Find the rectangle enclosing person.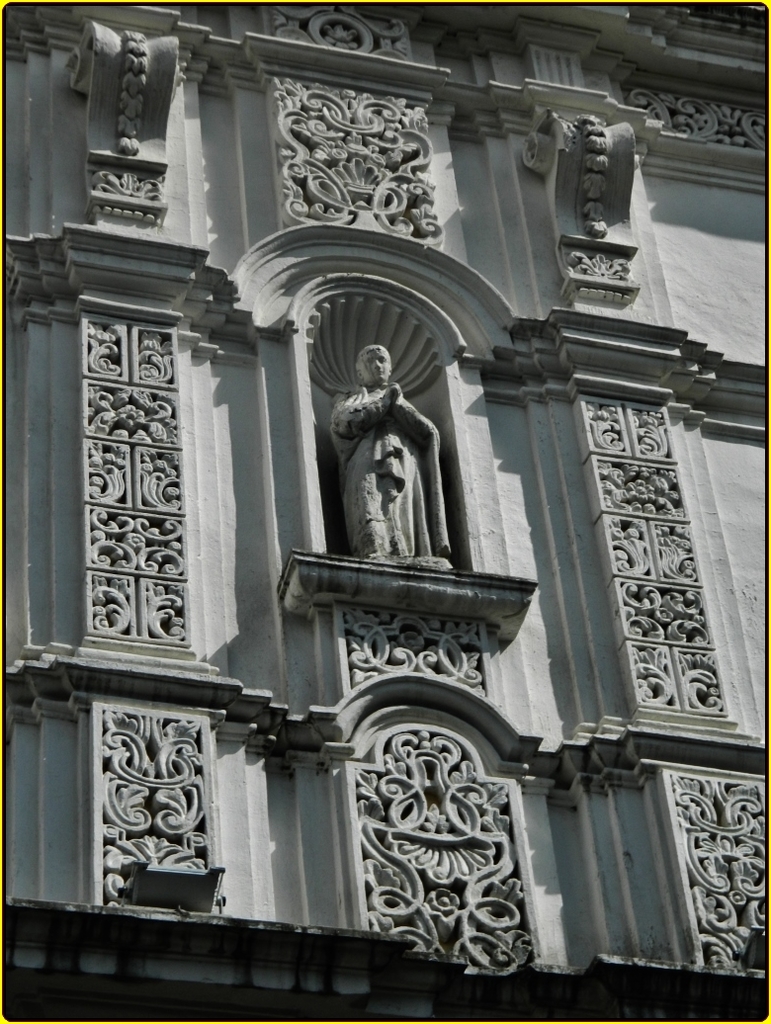
locate(329, 336, 439, 558).
